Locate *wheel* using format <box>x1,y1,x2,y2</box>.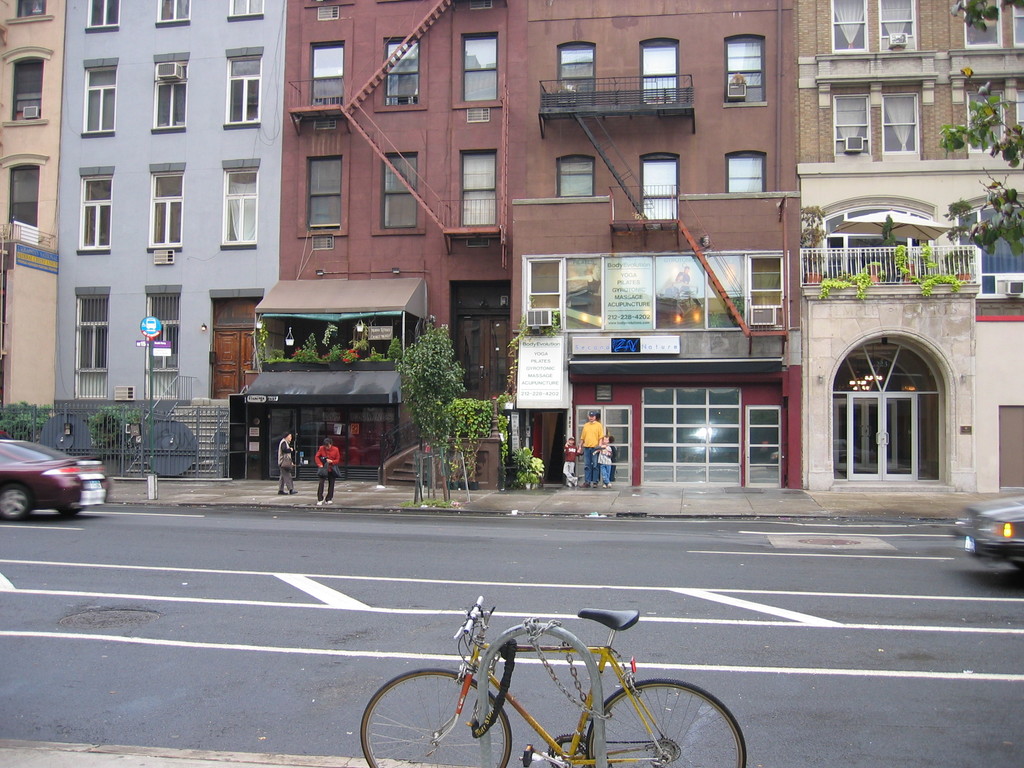
<box>2,484,29,518</box>.
